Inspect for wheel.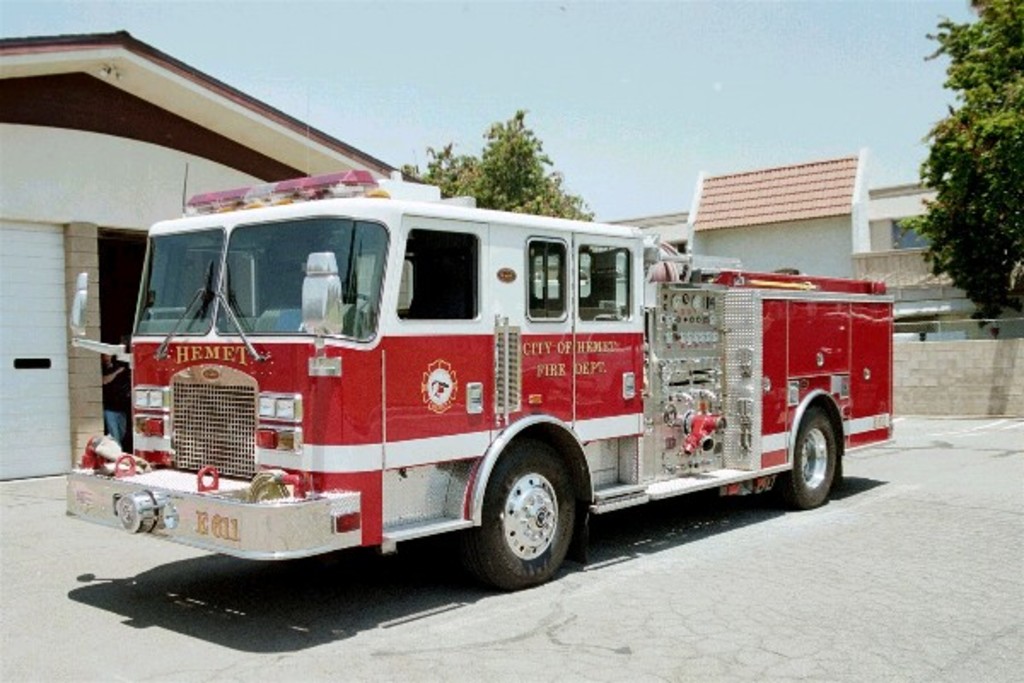
Inspection: (468, 442, 584, 587).
